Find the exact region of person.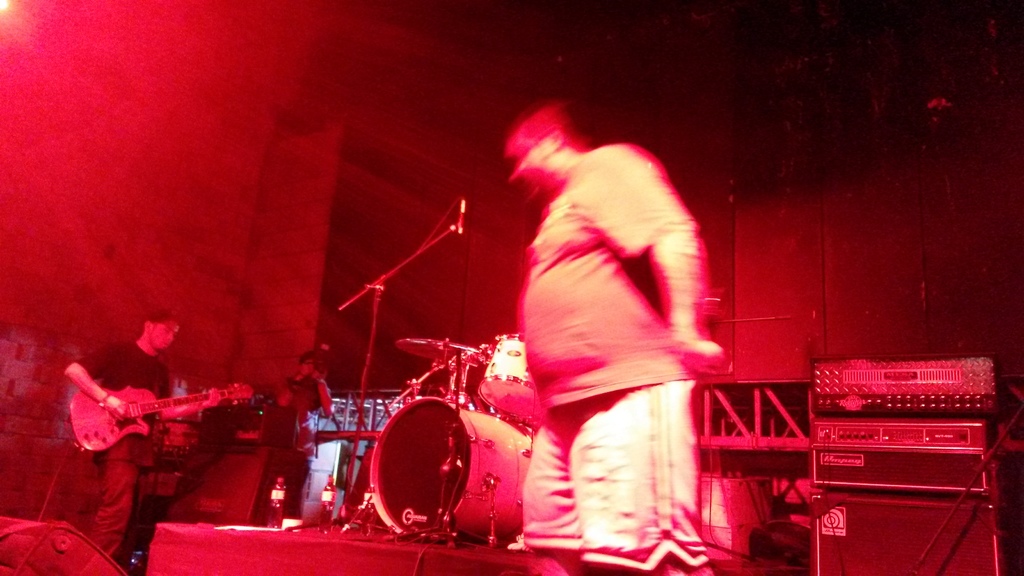
Exact region: 489 83 732 563.
